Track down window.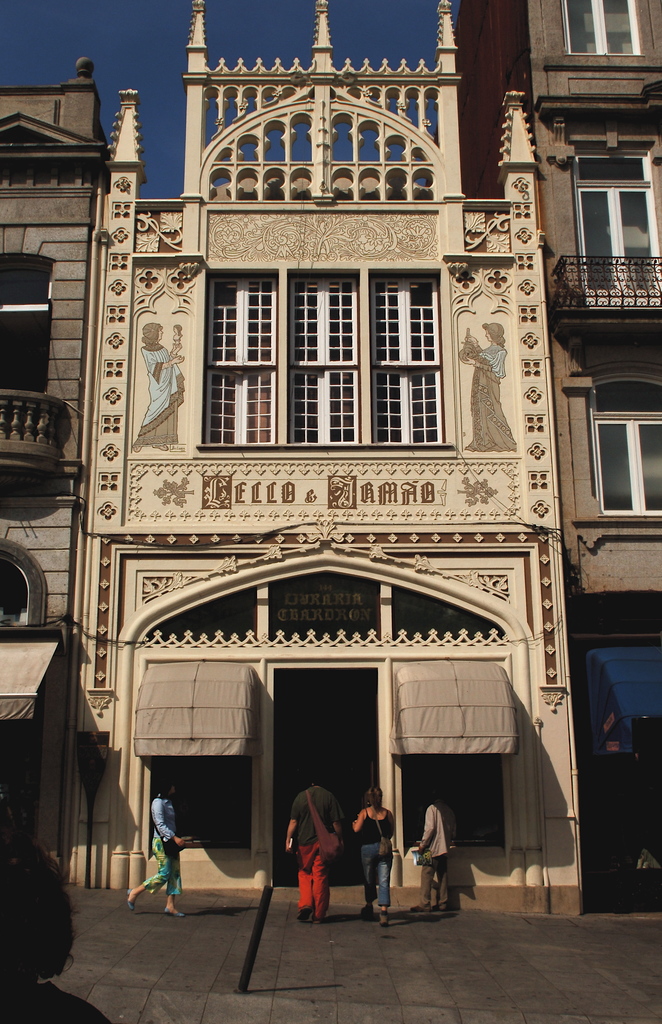
Tracked to {"x1": 586, "y1": 364, "x2": 661, "y2": 511}.
